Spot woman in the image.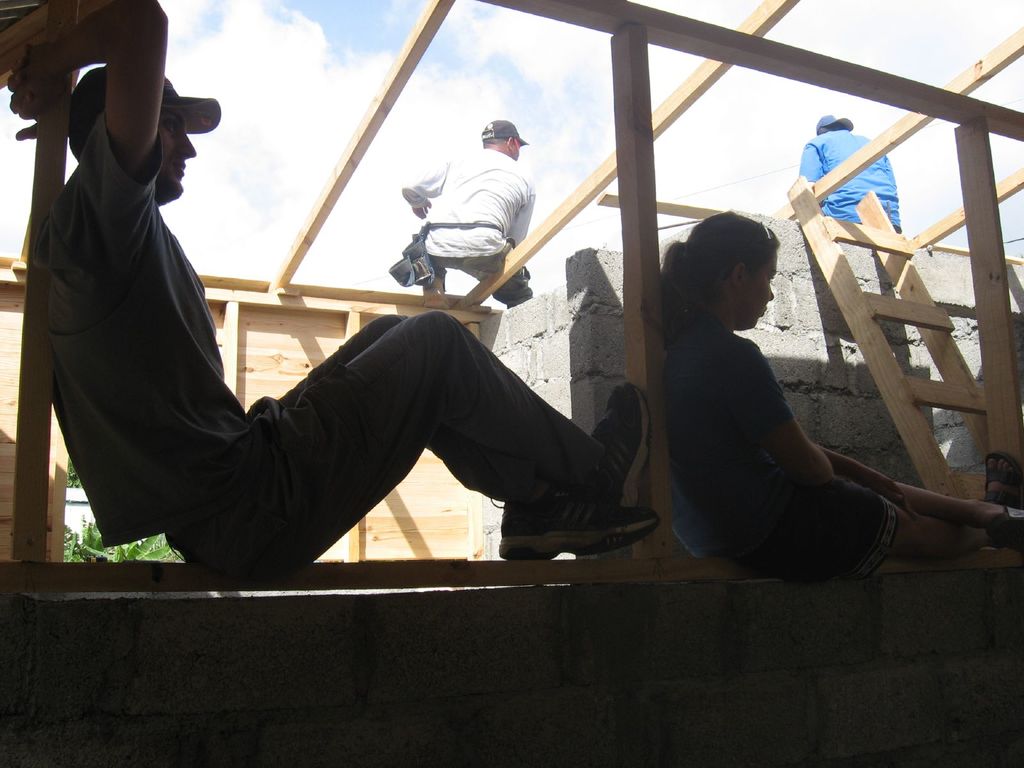
woman found at <box>657,206,1021,580</box>.
